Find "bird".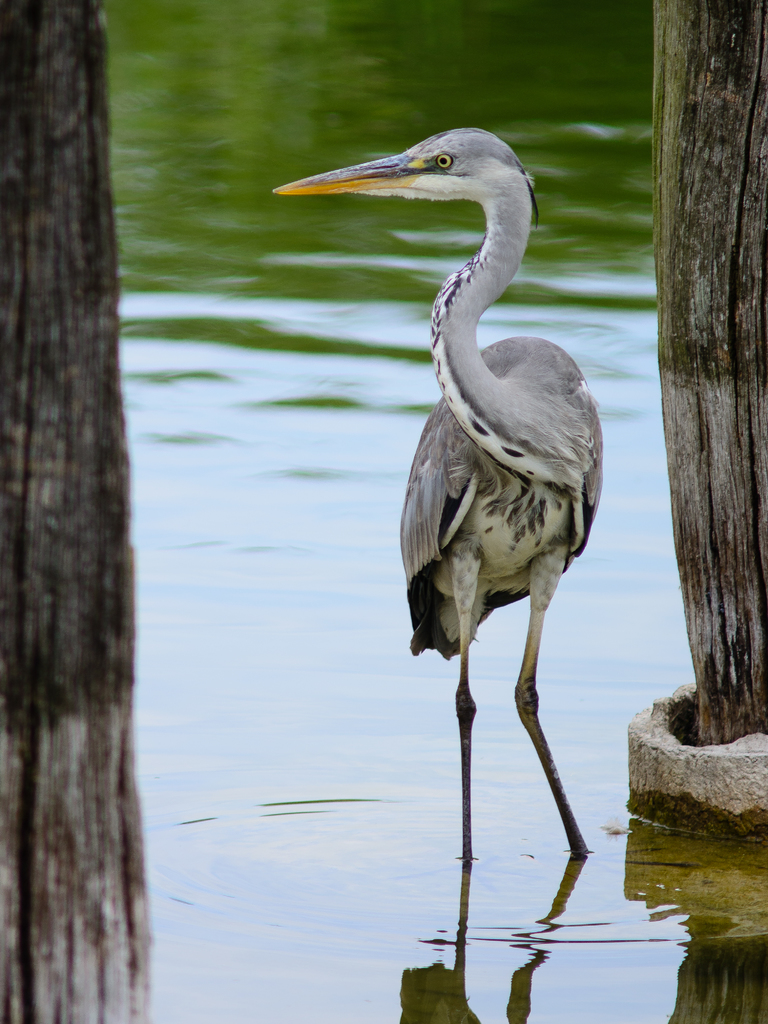
302/149/600/918.
